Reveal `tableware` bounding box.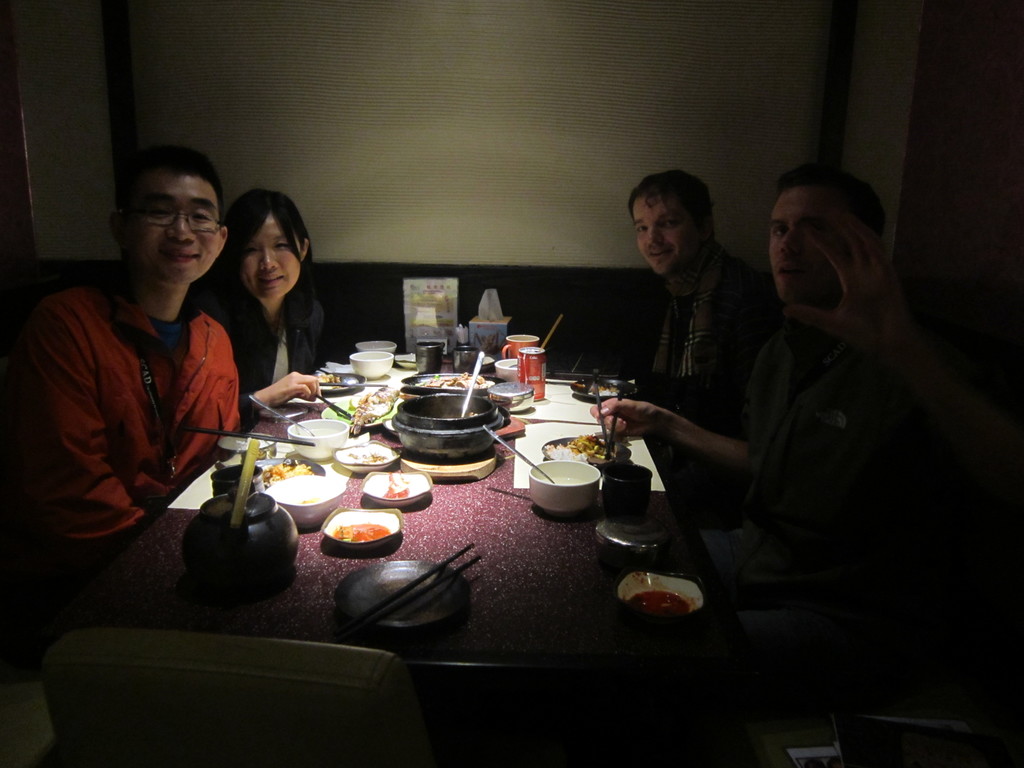
Revealed: 207 461 267 496.
